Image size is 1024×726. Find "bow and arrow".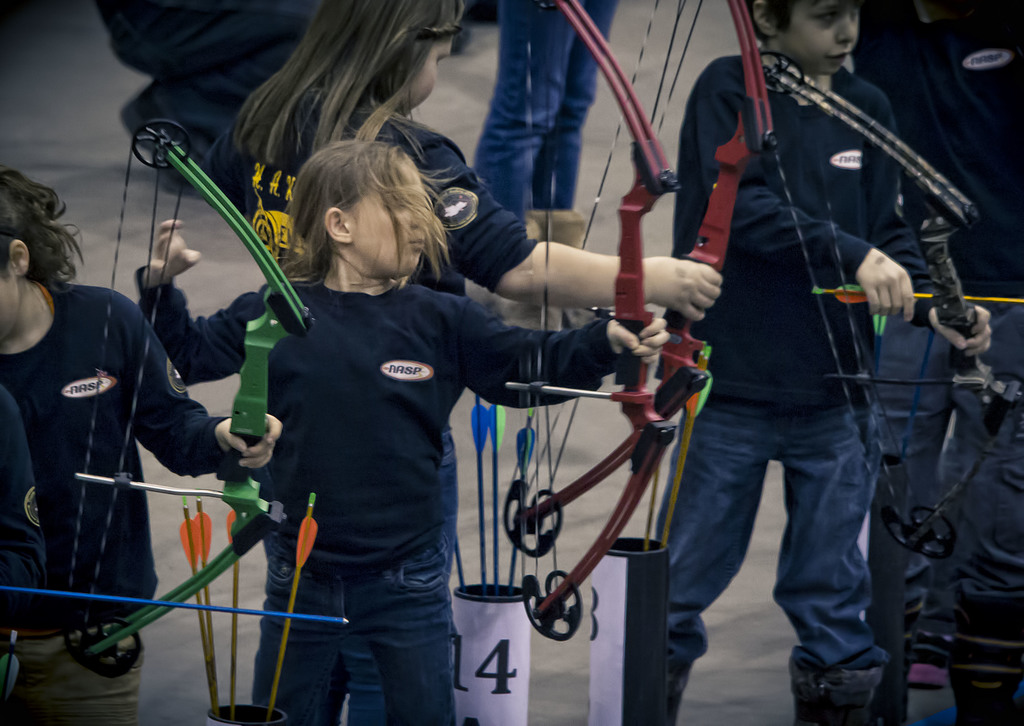
box=[0, 112, 347, 725].
